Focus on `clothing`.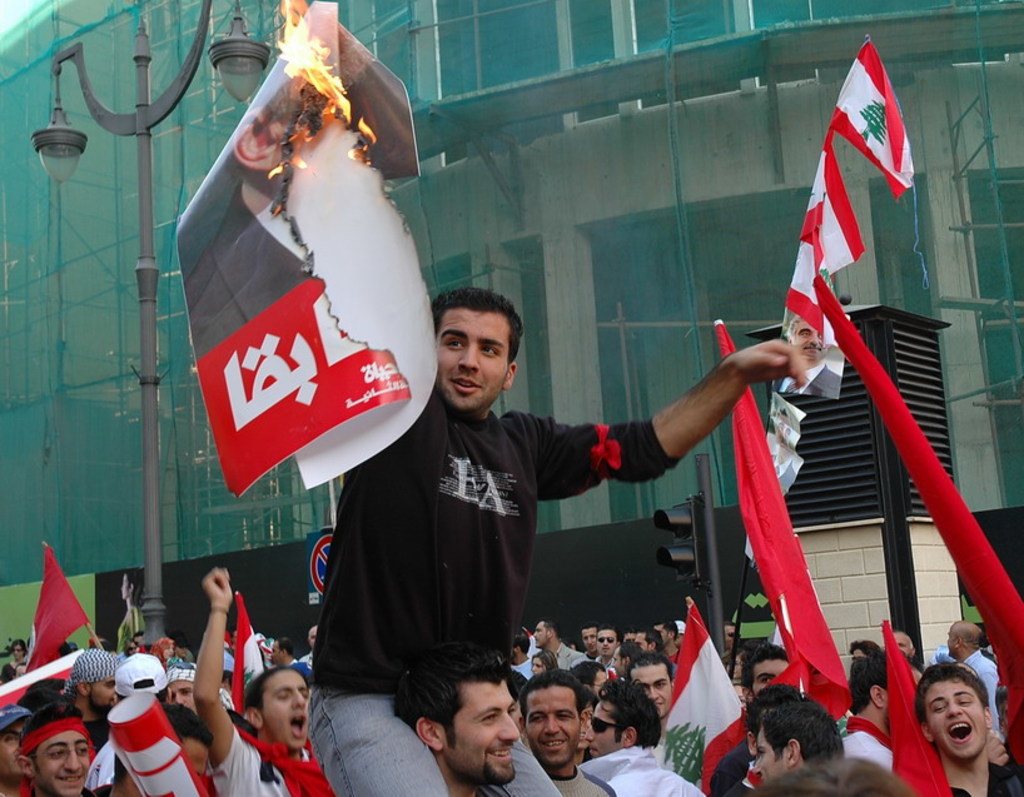
Focused at [576, 737, 705, 796].
